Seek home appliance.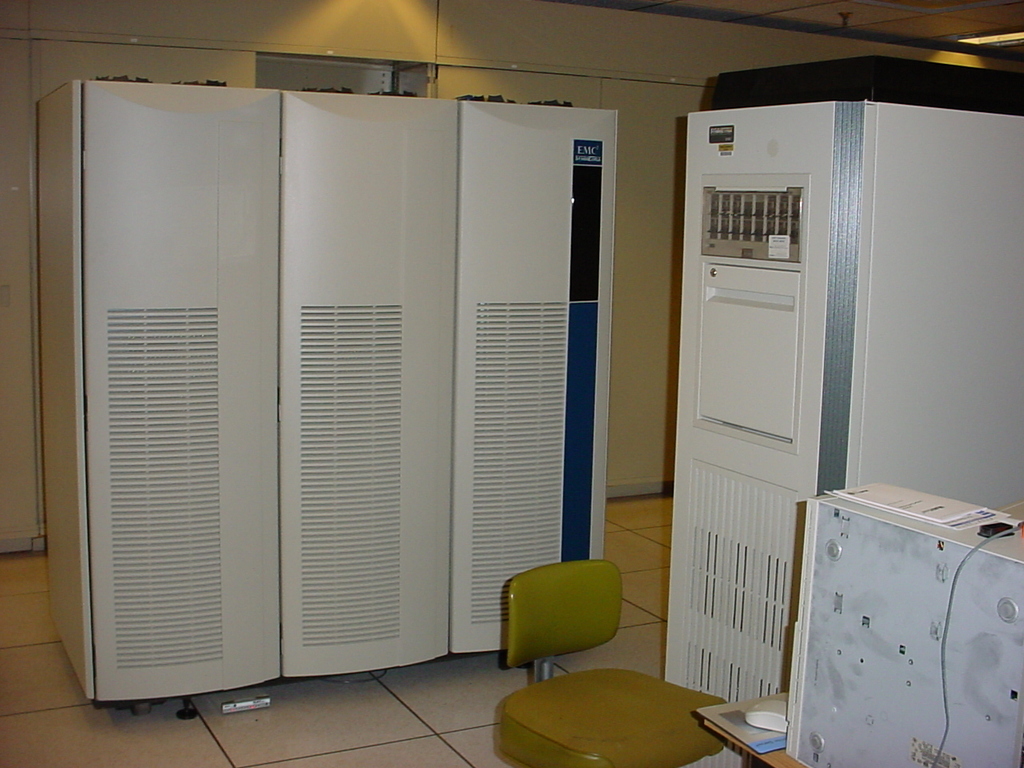
select_region(36, 76, 620, 714).
